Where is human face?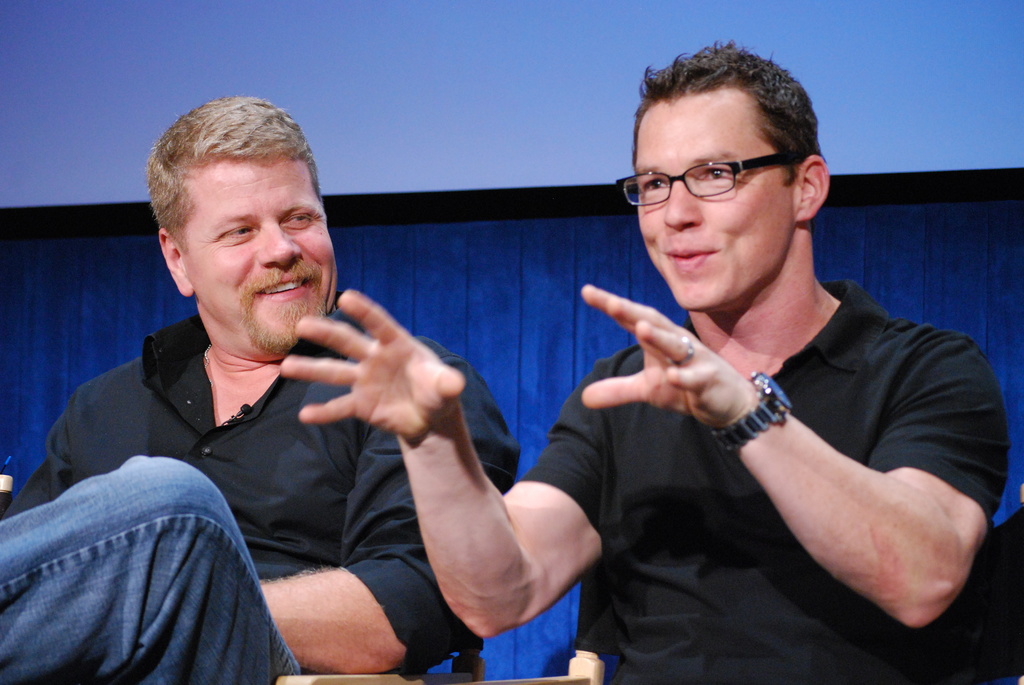
(x1=636, y1=87, x2=794, y2=308).
